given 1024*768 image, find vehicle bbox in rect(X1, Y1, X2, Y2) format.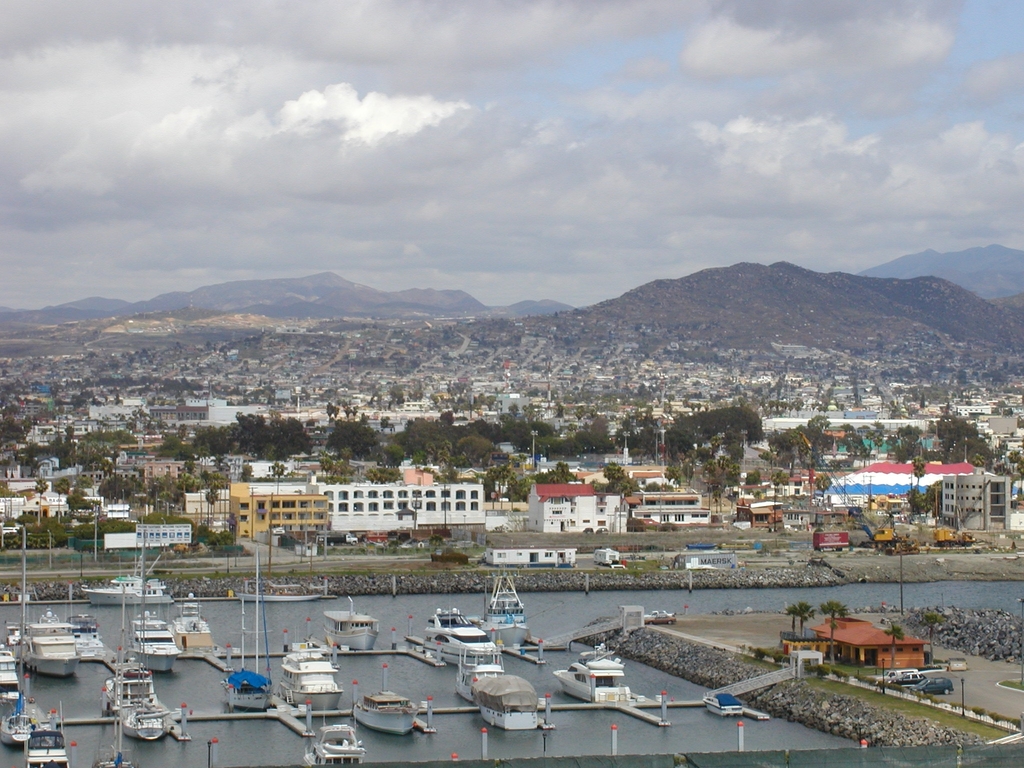
rect(427, 605, 495, 666).
